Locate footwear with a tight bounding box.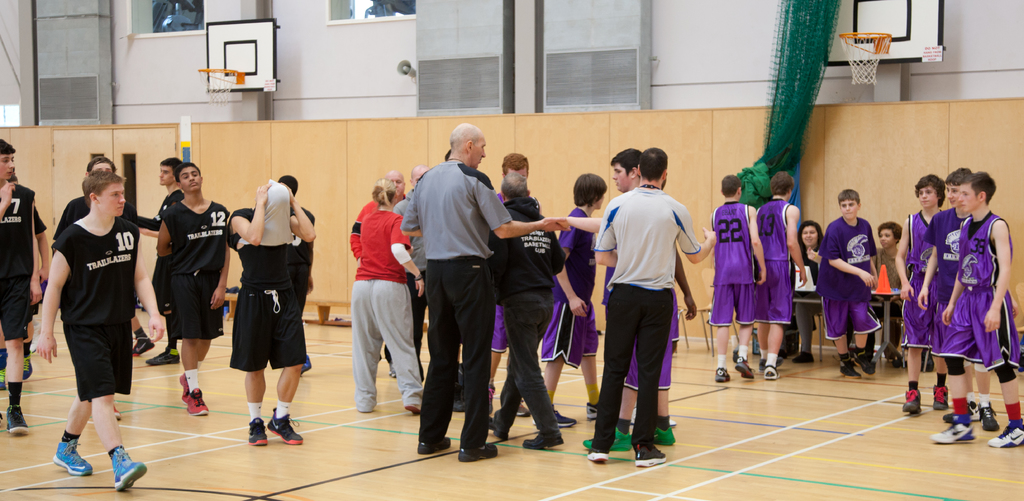
bbox=(24, 352, 34, 379).
